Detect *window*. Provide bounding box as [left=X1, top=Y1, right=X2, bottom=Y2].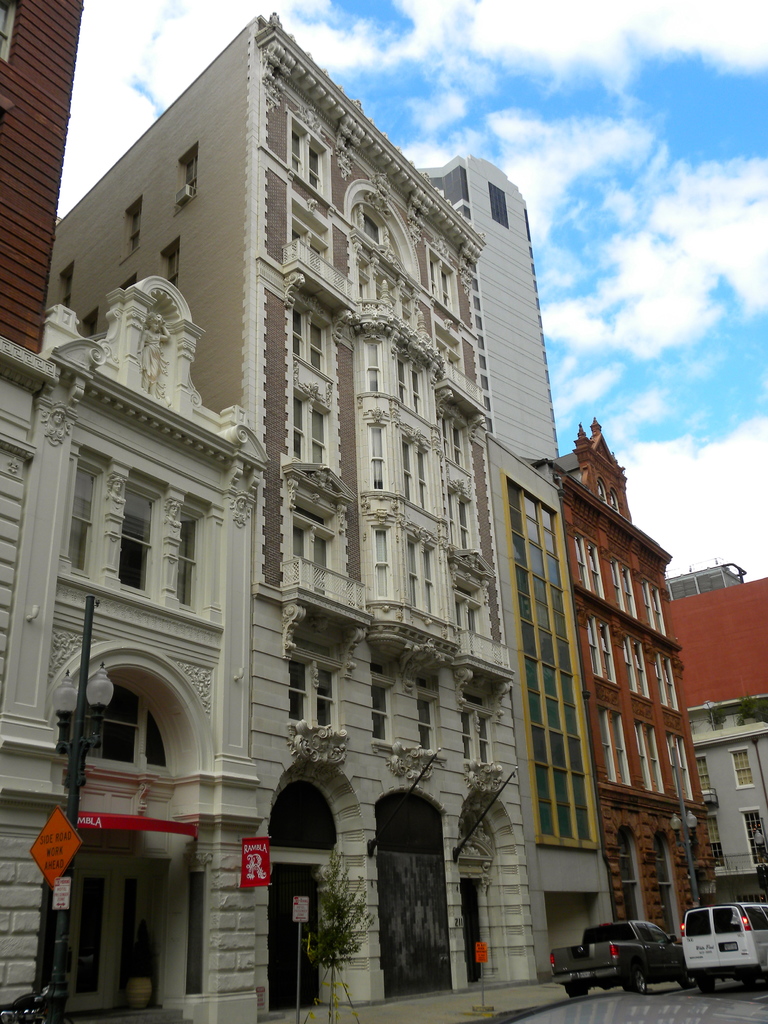
[left=315, top=675, right=338, bottom=728].
